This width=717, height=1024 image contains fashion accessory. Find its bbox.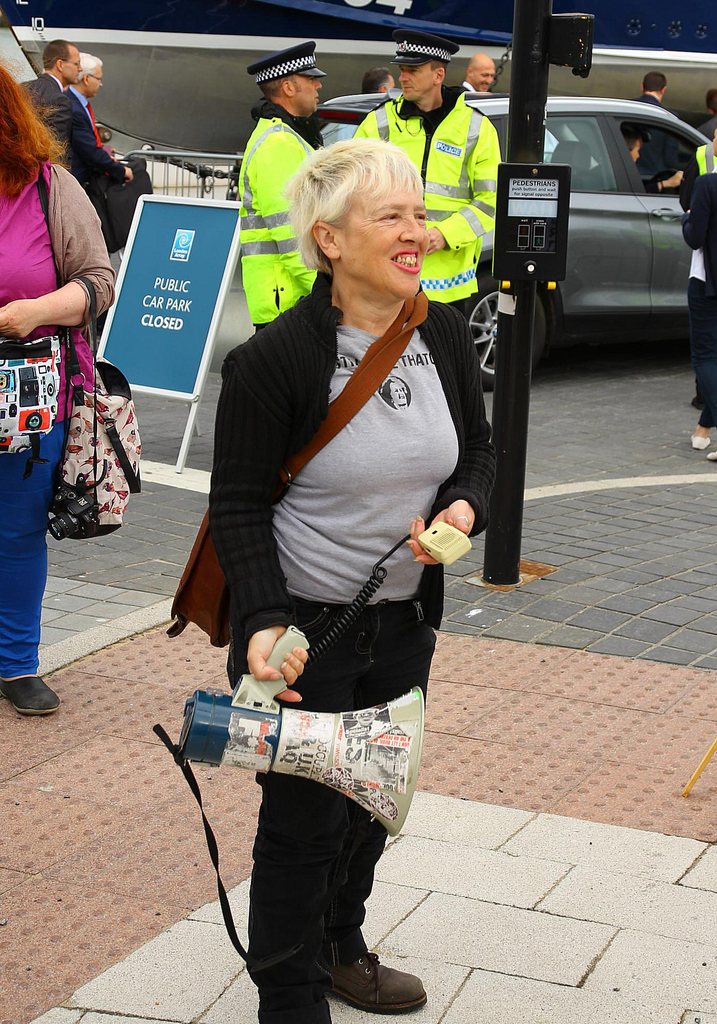
(left=691, top=431, right=712, bottom=448).
